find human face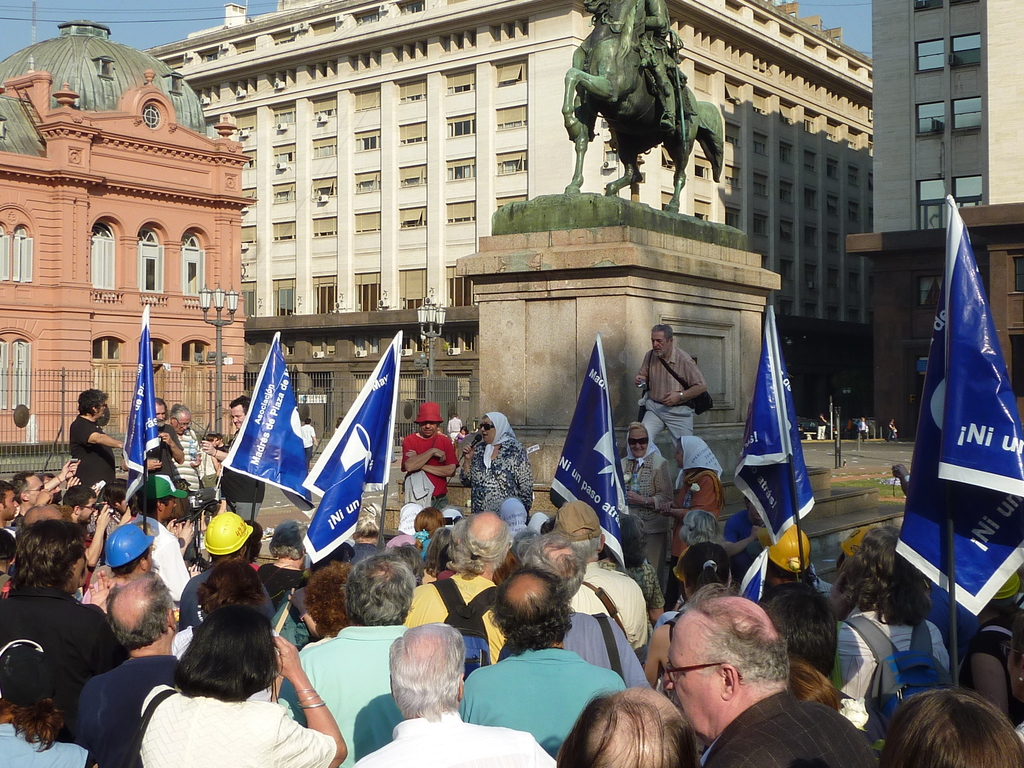
bbox=(628, 428, 646, 454)
